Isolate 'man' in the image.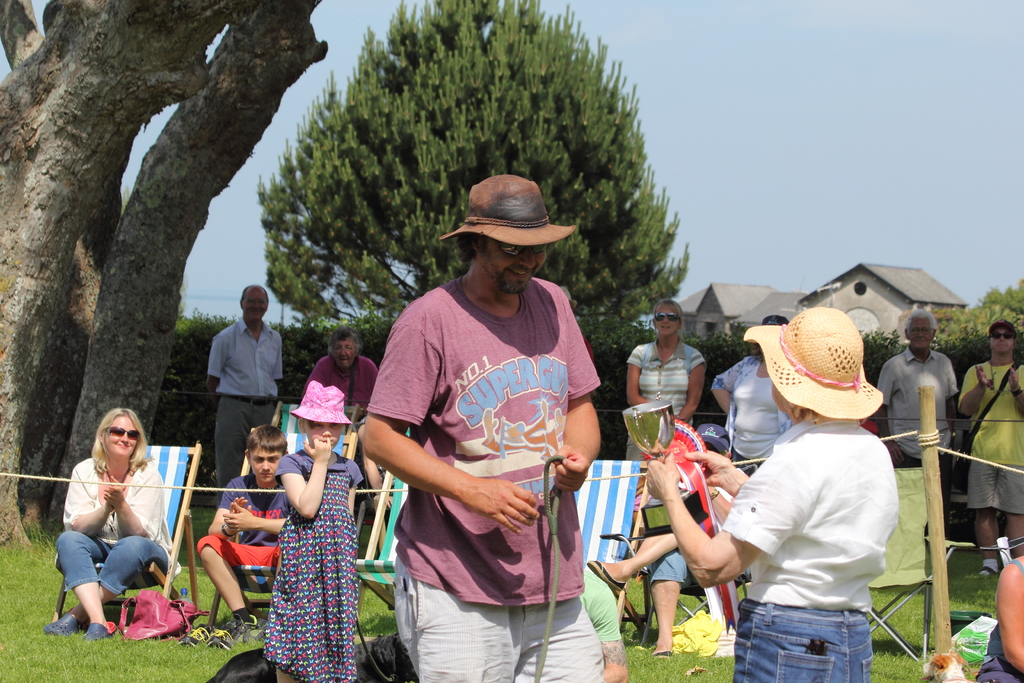
Isolated region: pyautogui.locateOnScreen(358, 174, 603, 682).
